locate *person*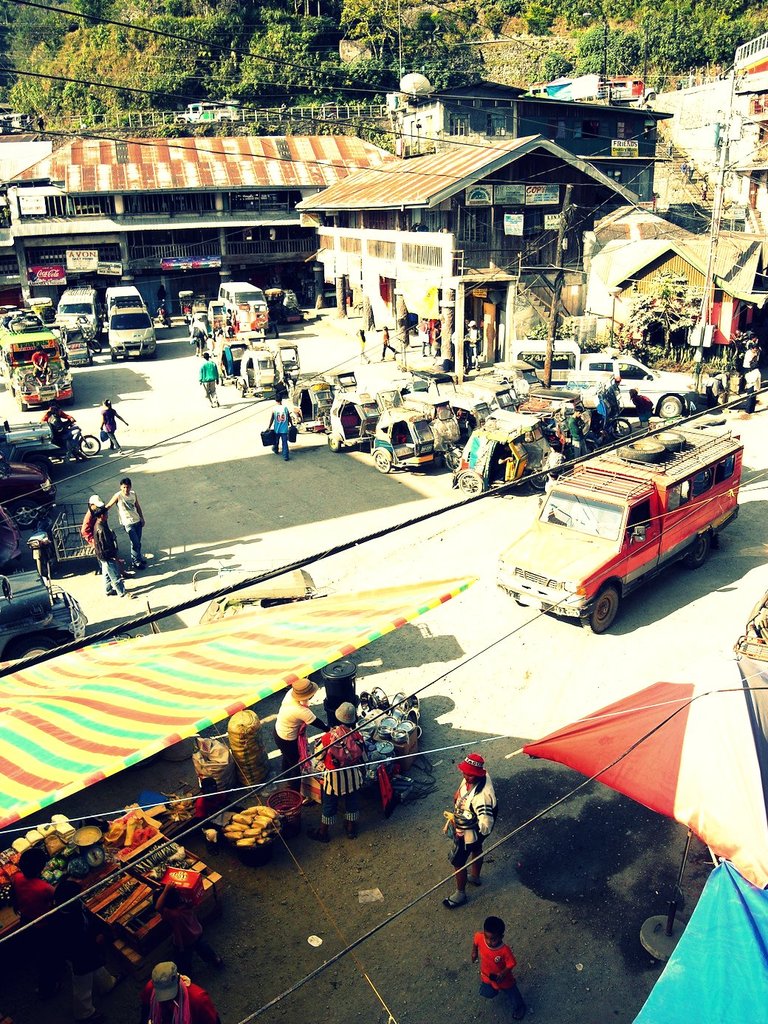
275 664 328 785
